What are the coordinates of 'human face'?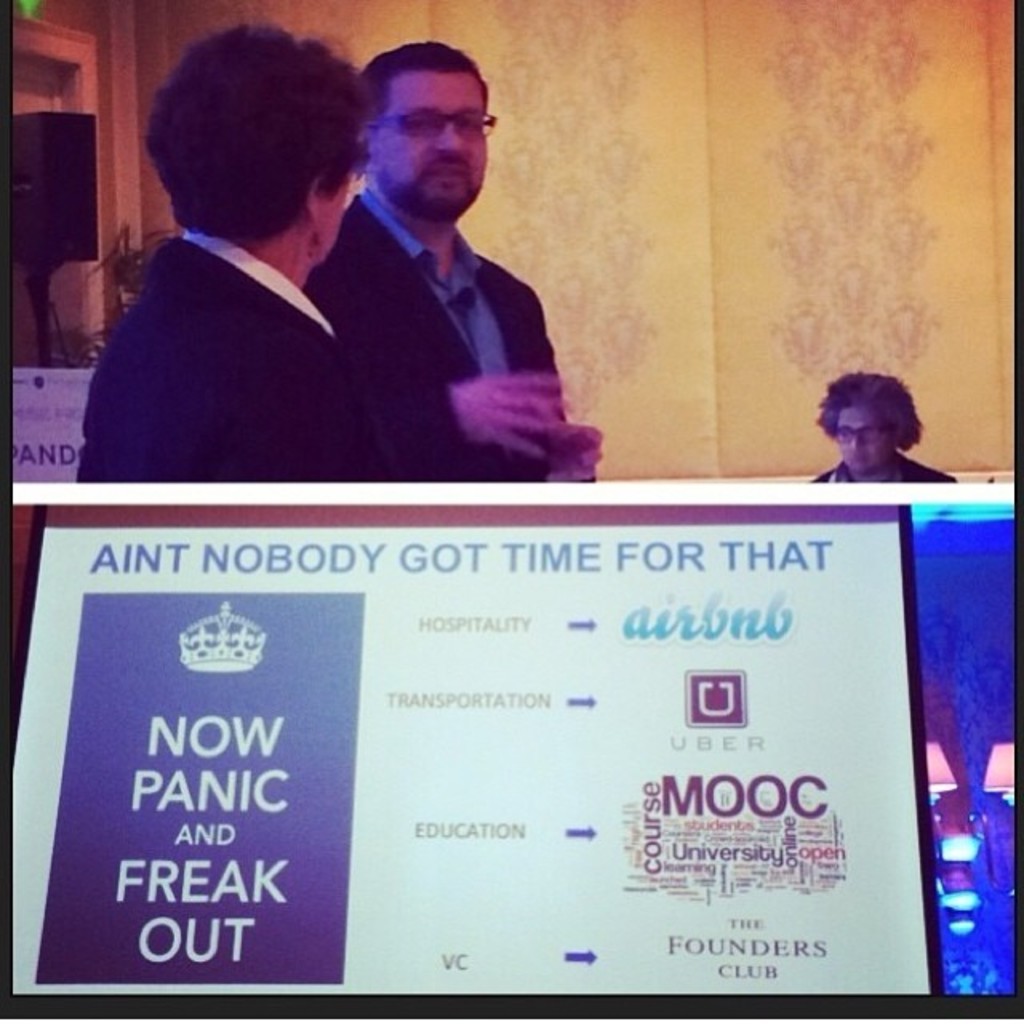
l=830, t=398, r=896, b=475.
